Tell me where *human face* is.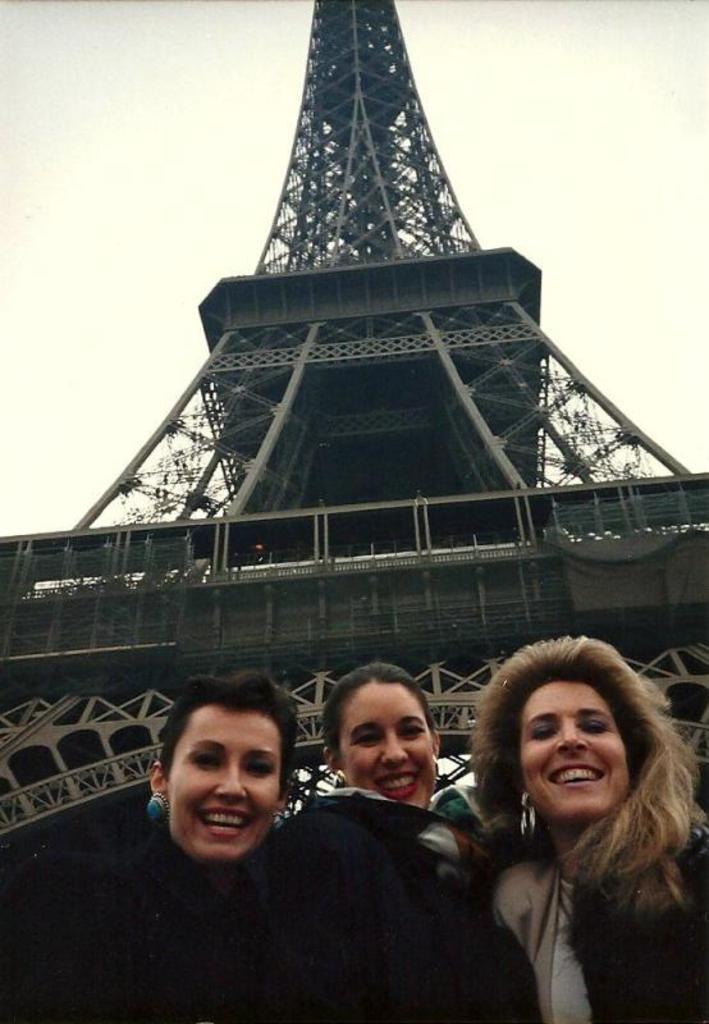
*human face* is at (x1=171, y1=705, x2=279, y2=863).
